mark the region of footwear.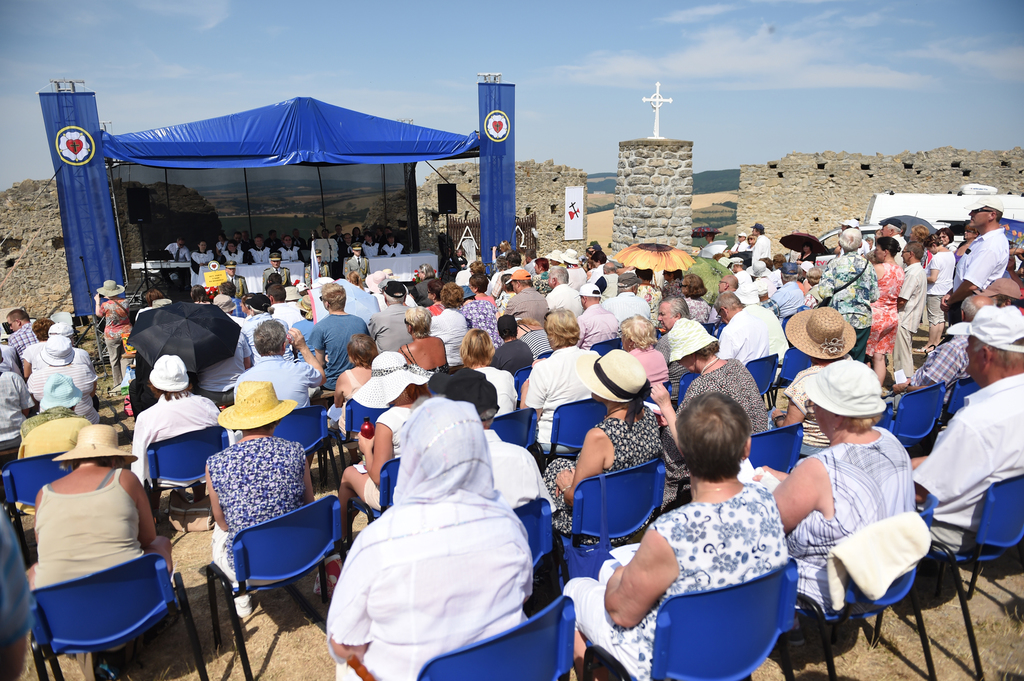
Region: locate(318, 551, 352, 601).
